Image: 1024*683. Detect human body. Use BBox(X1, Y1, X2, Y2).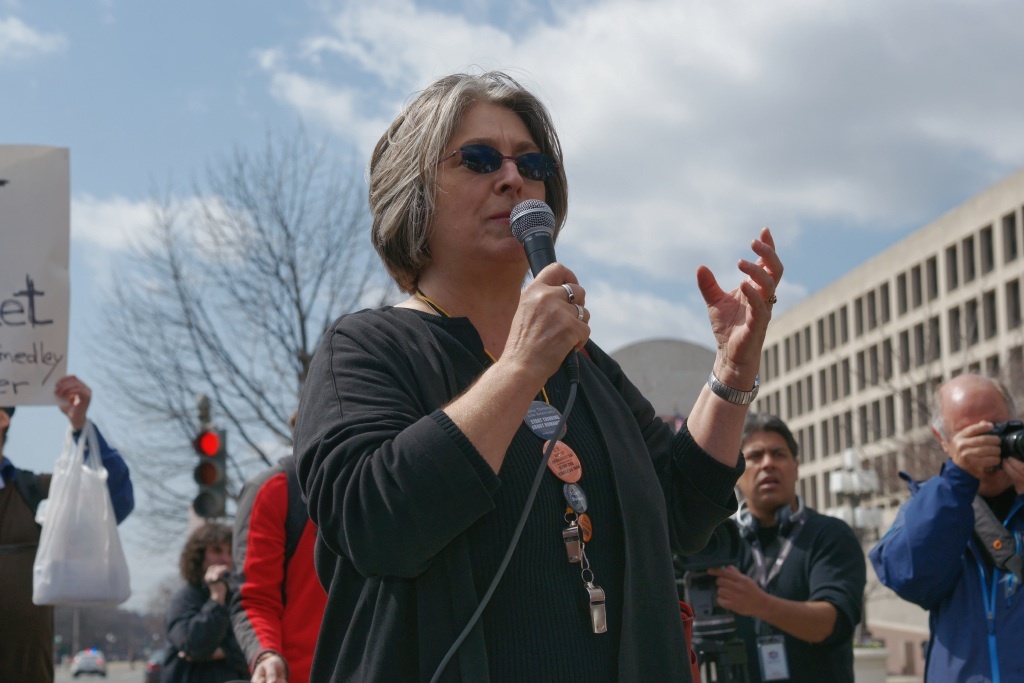
BBox(0, 360, 149, 682).
